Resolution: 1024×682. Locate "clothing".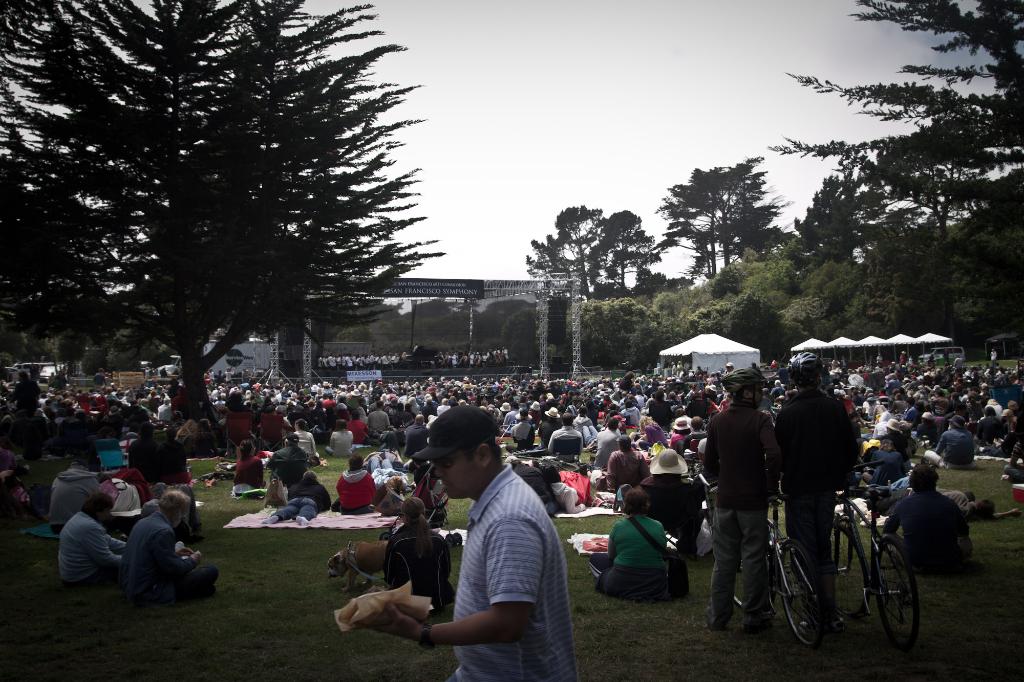
x1=510 y1=424 x2=532 y2=441.
